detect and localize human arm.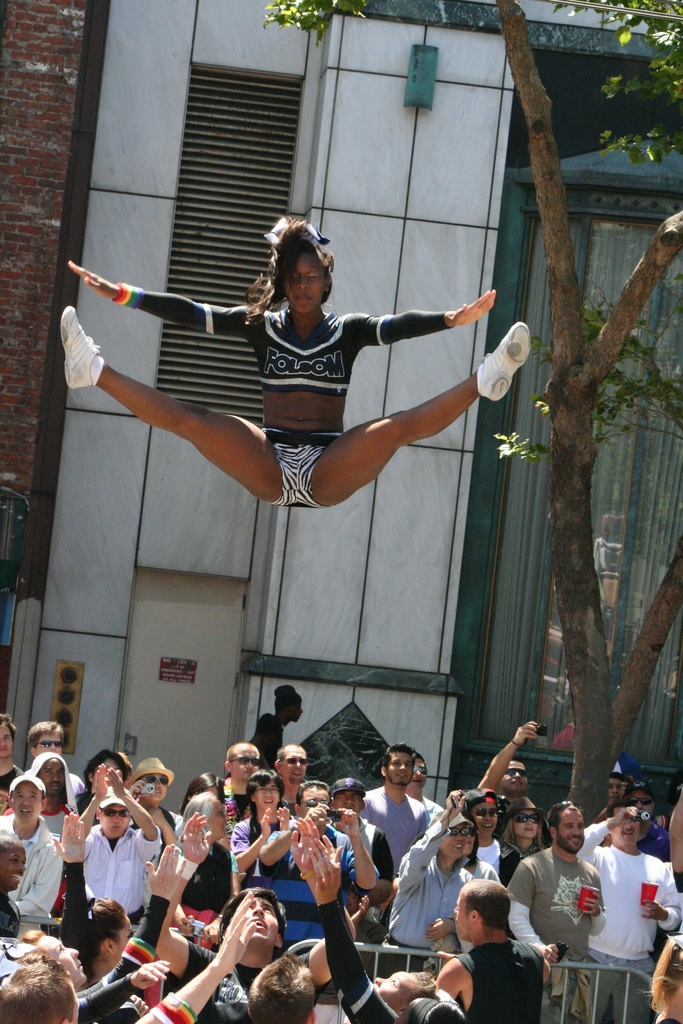
Localized at [x1=176, y1=814, x2=211, y2=875].
